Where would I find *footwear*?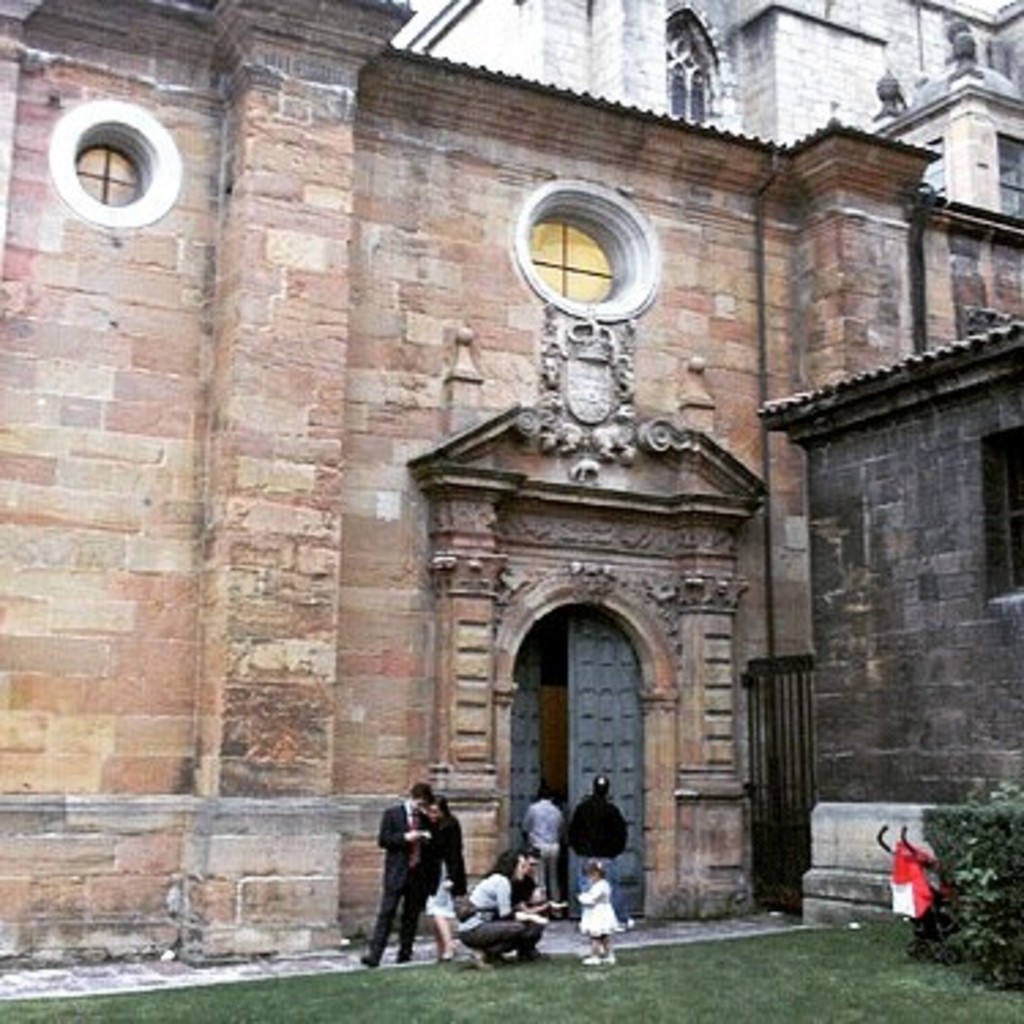
At <region>576, 956, 606, 969</region>.
